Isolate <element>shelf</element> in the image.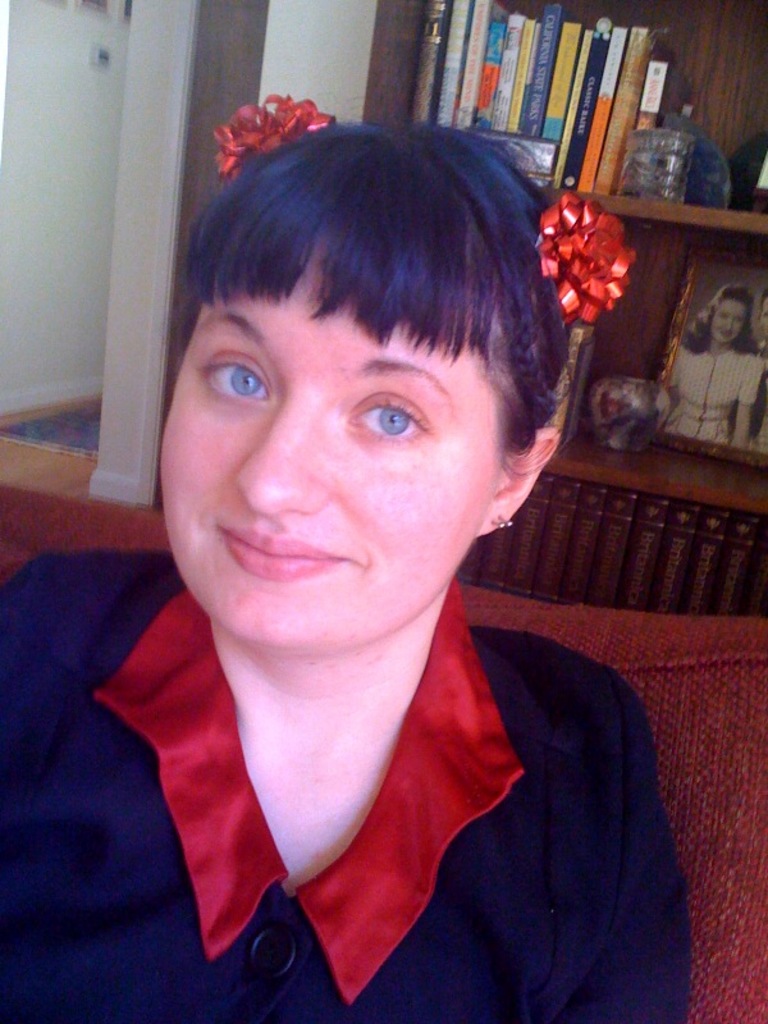
Isolated region: {"x1": 477, "y1": 170, "x2": 767, "y2": 502}.
